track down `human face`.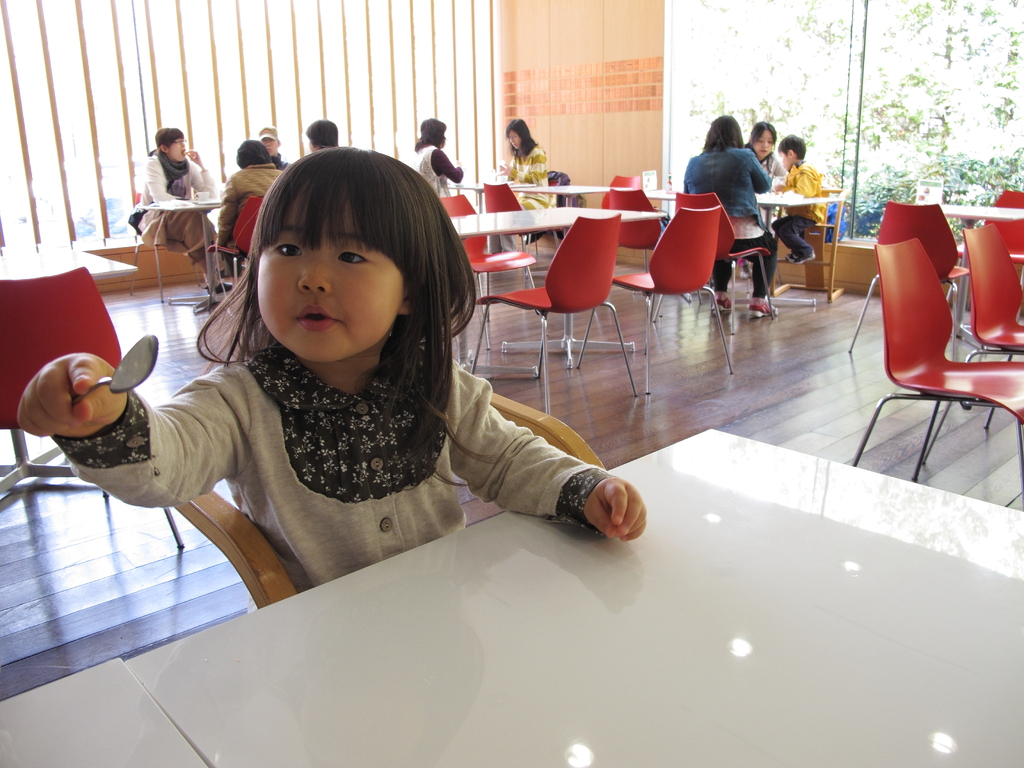
Tracked to (x1=265, y1=135, x2=282, y2=151).
